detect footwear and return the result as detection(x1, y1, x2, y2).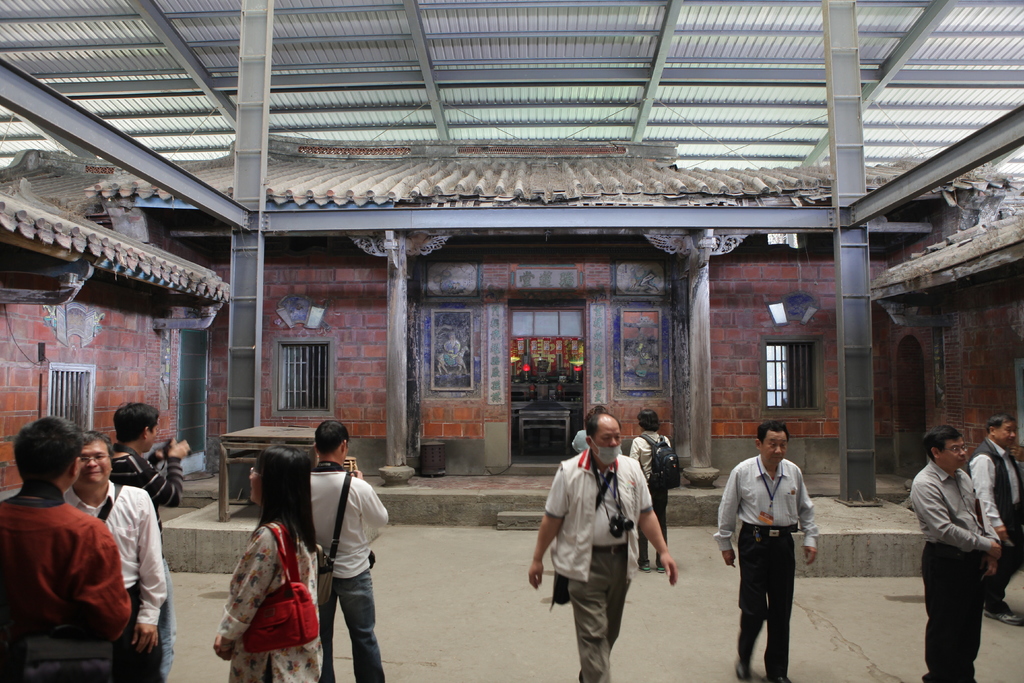
detection(986, 604, 1023, 627).
